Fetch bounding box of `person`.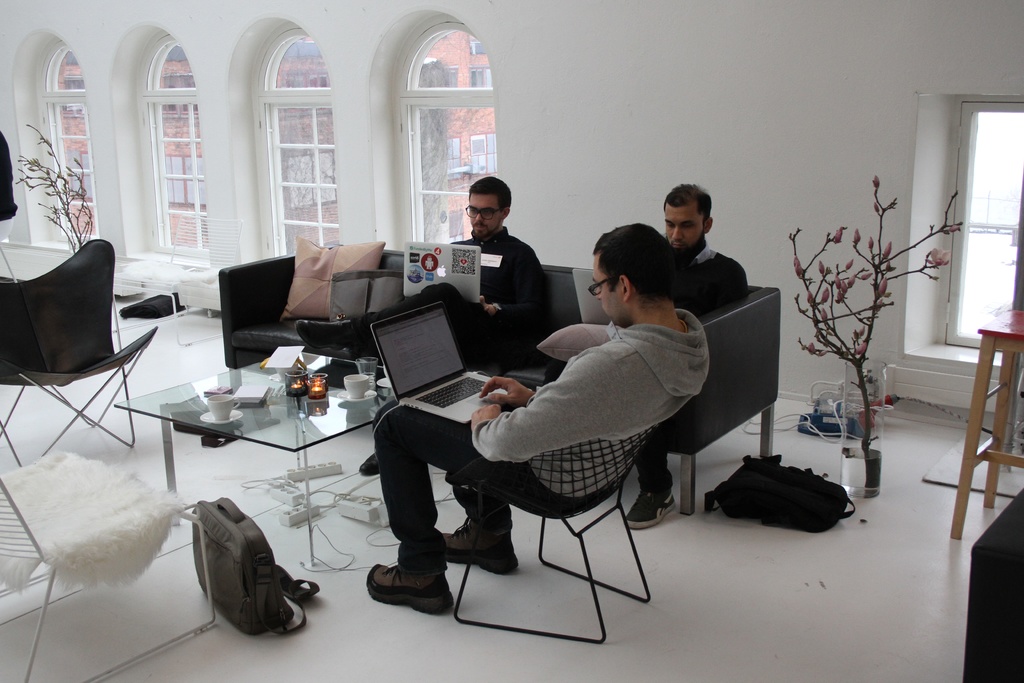
Bbox: 361:213:710:616.
